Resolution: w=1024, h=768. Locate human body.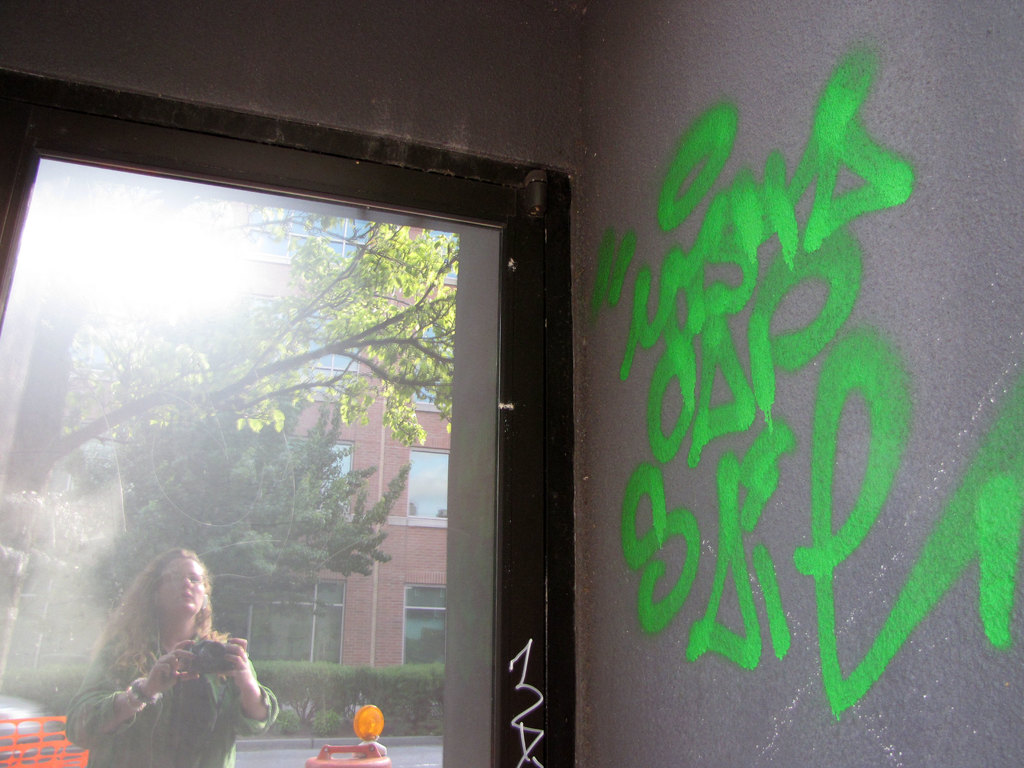
bbox=[52, 534, 254, 762].
